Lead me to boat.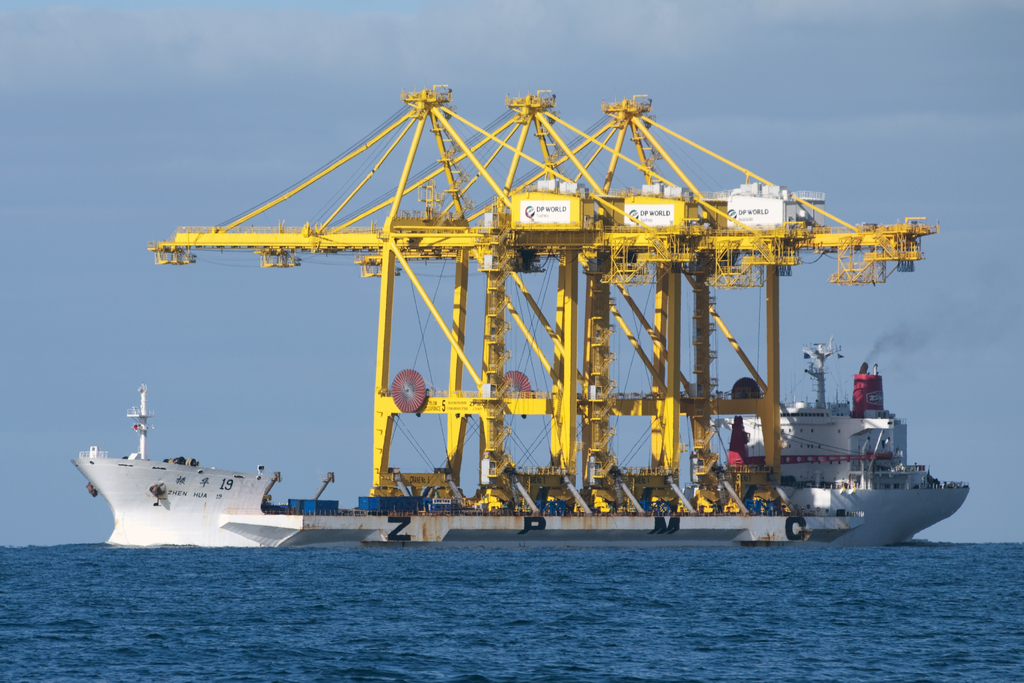
Lead to region(70, 88, 976, 545).
